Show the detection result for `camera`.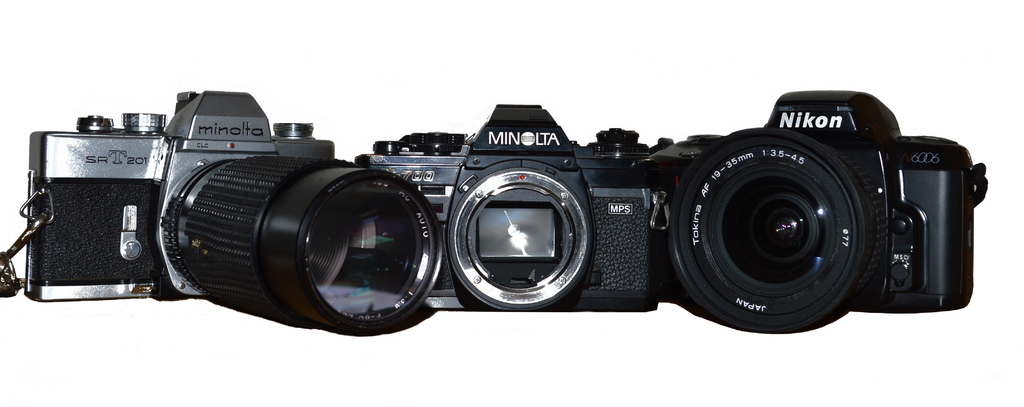
<region>354, 101, 650, 305</region>.
